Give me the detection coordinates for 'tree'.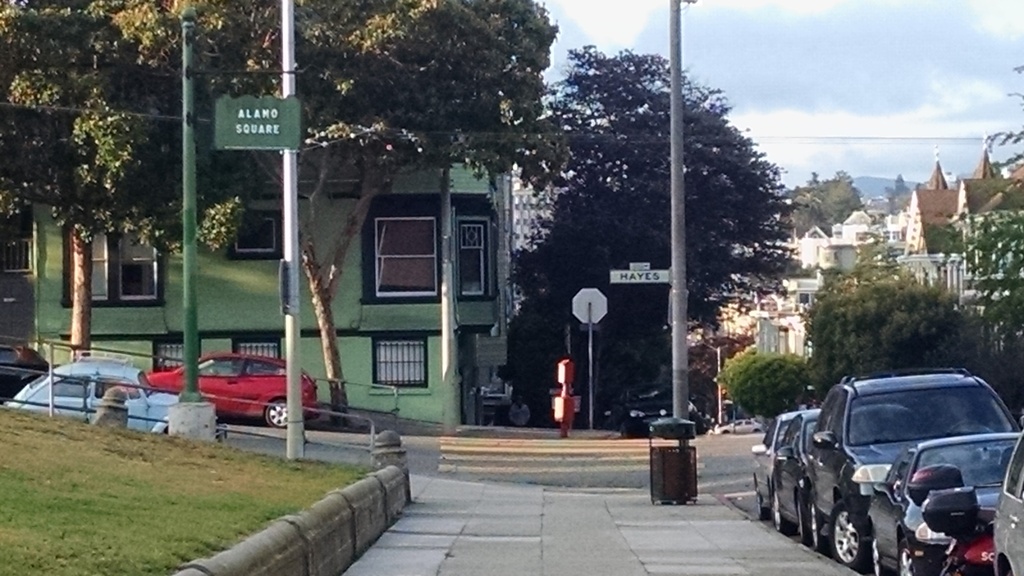
region(506, 46, 798, 424).
